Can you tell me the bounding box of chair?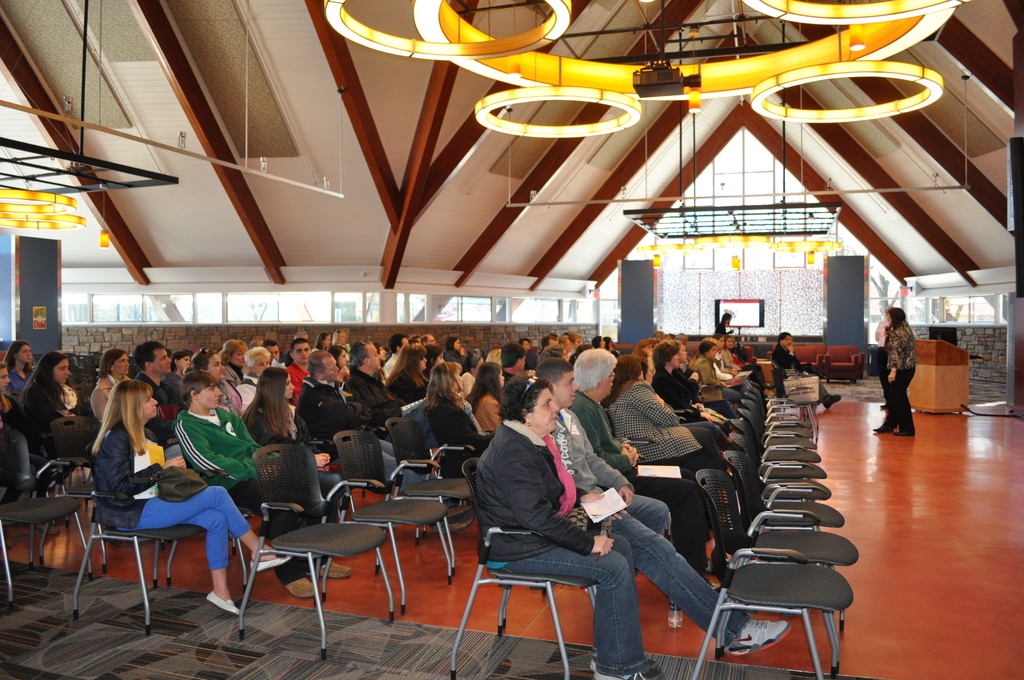
<region>53, 414, 121, 579</region>.
